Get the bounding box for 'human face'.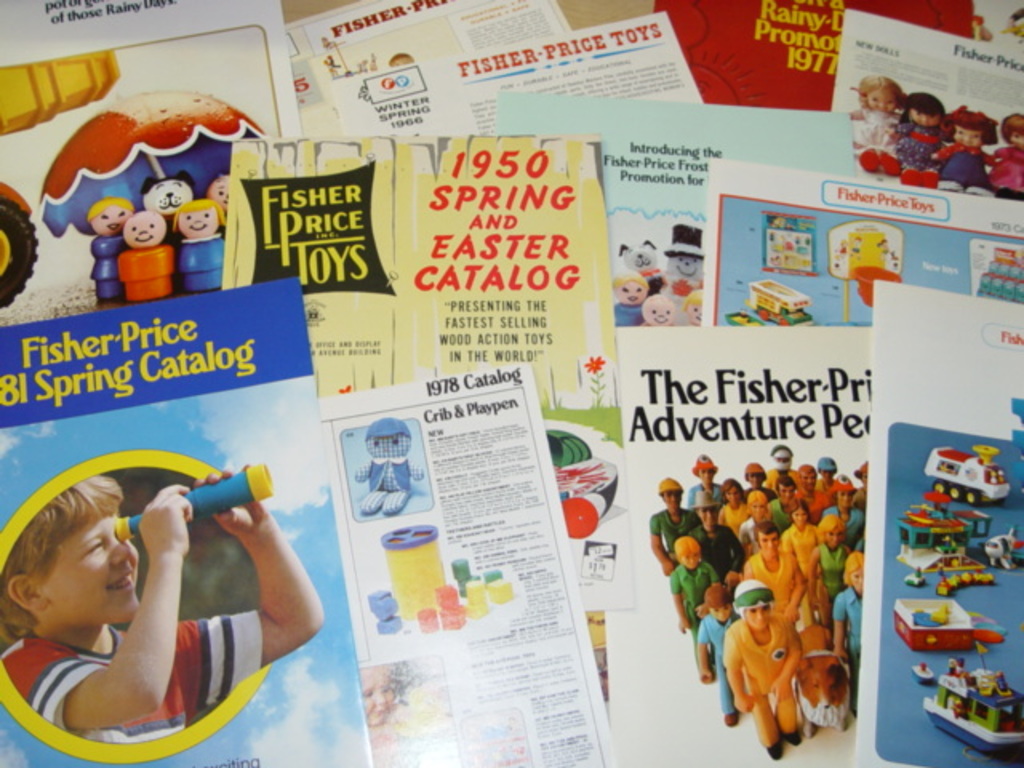
(856, 568, 862, 589).
